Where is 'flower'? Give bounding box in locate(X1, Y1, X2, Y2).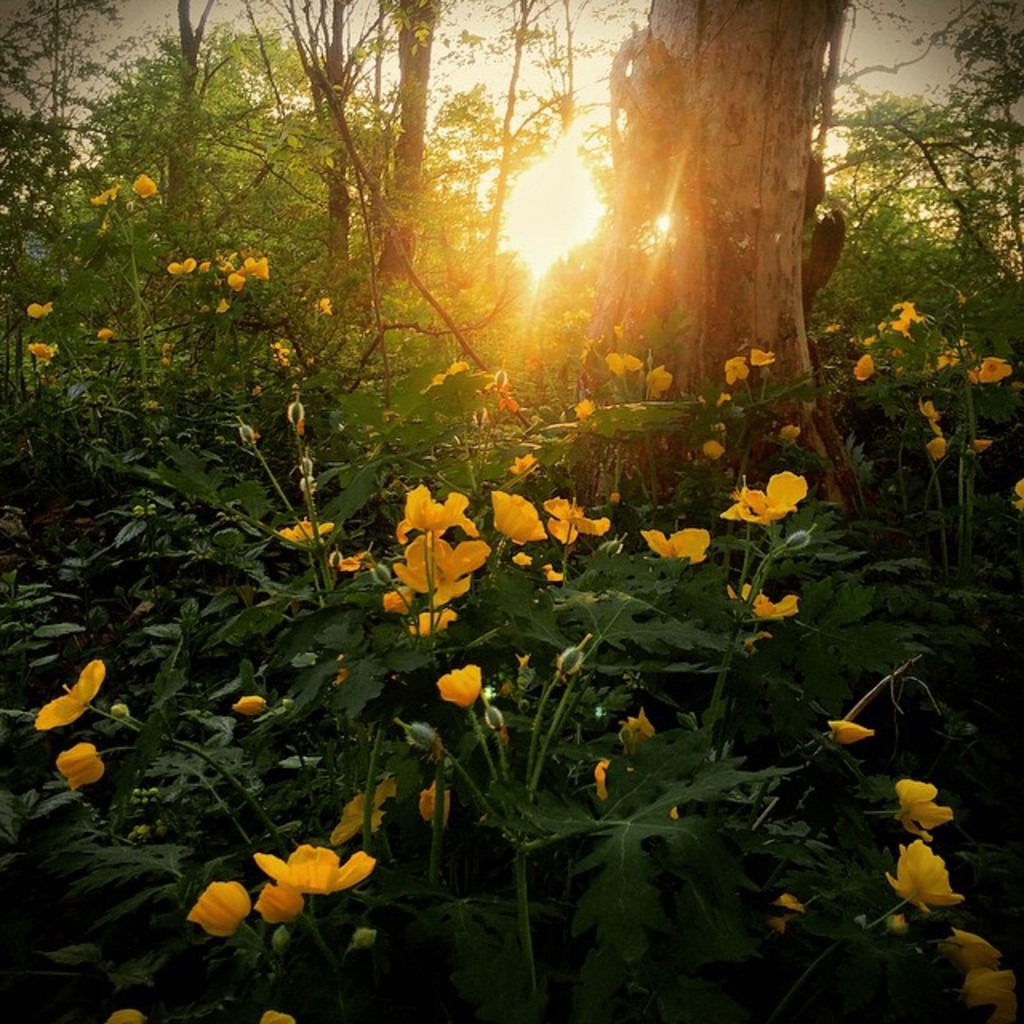
locate(29, 661, 102, 731).
